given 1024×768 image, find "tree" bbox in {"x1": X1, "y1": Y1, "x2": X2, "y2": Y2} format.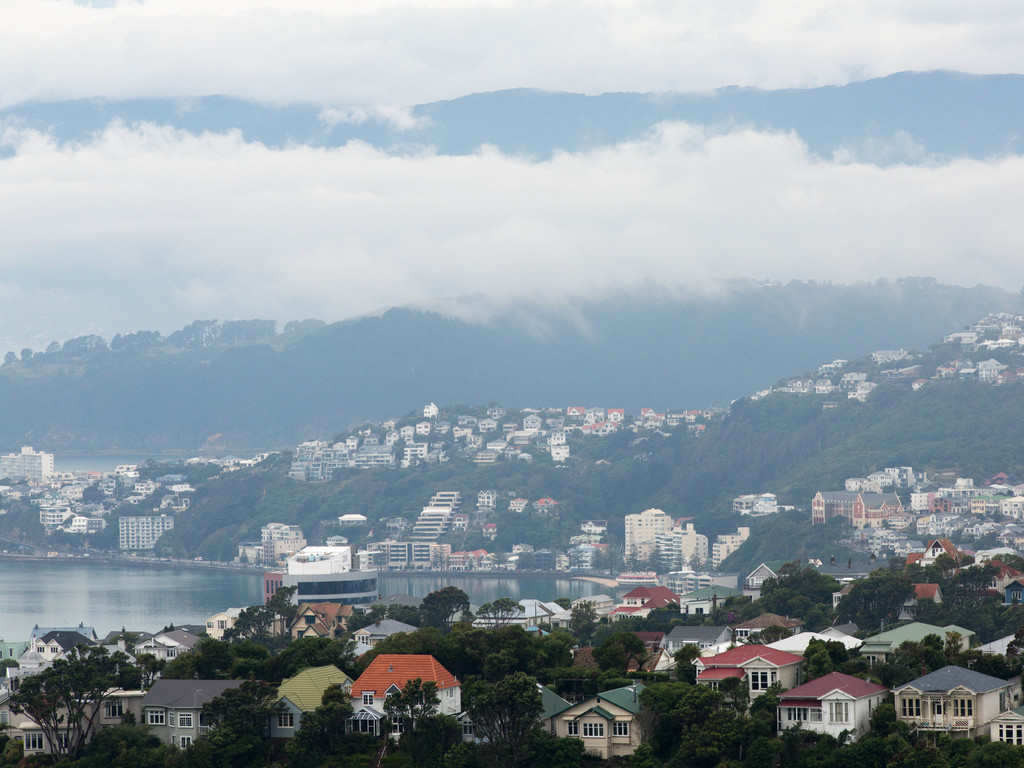
{"x1": 858, "y1": 722, "x2": 927, "y2": 767}.
